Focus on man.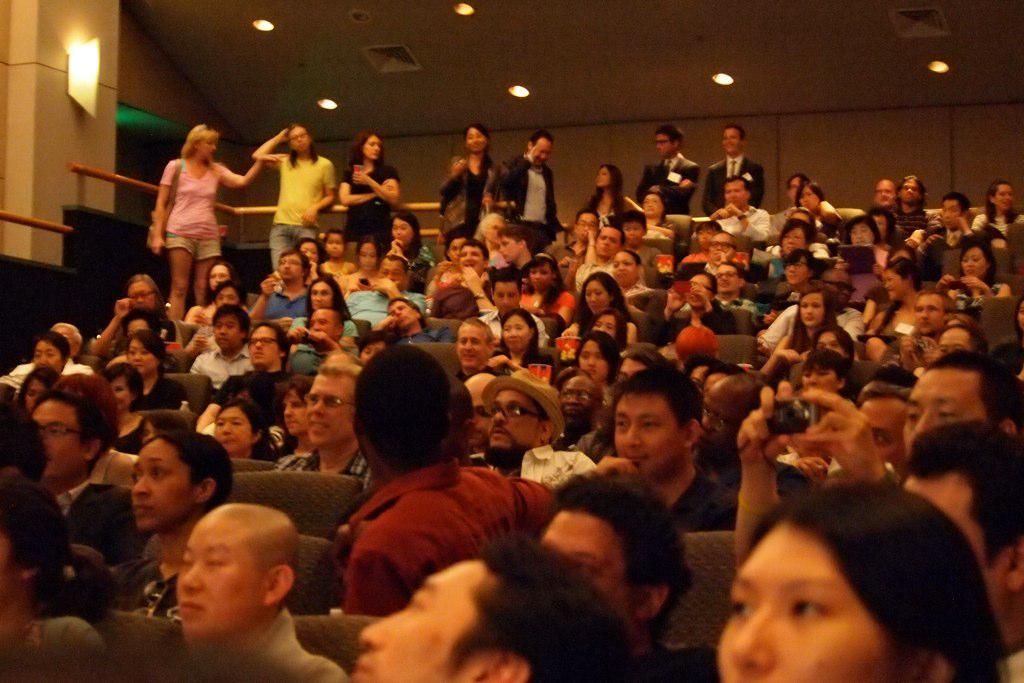
Focused at BBox(771, 171, 810, 231).
